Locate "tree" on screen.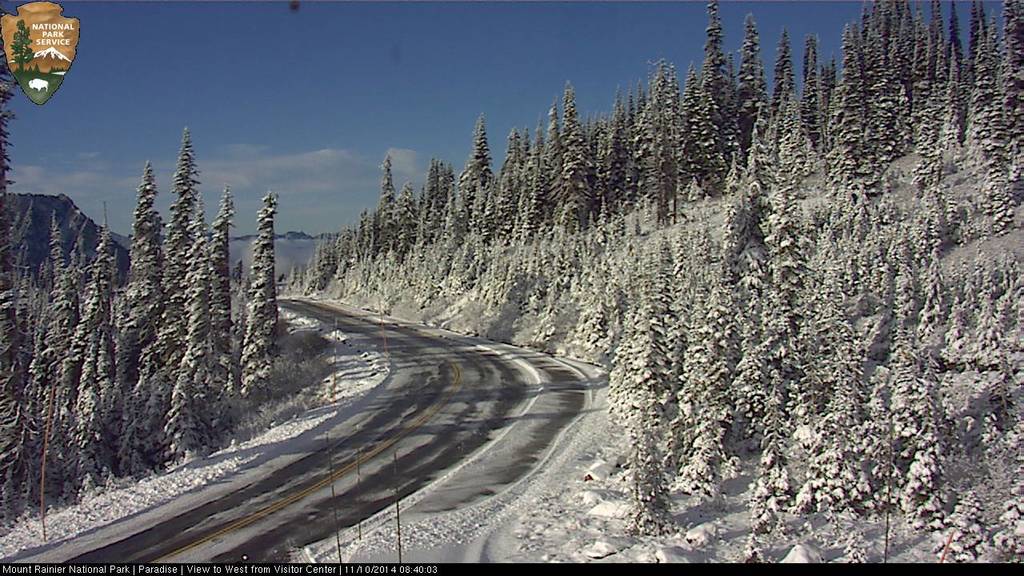
On screen at box=[241, 190, 280, 394].
